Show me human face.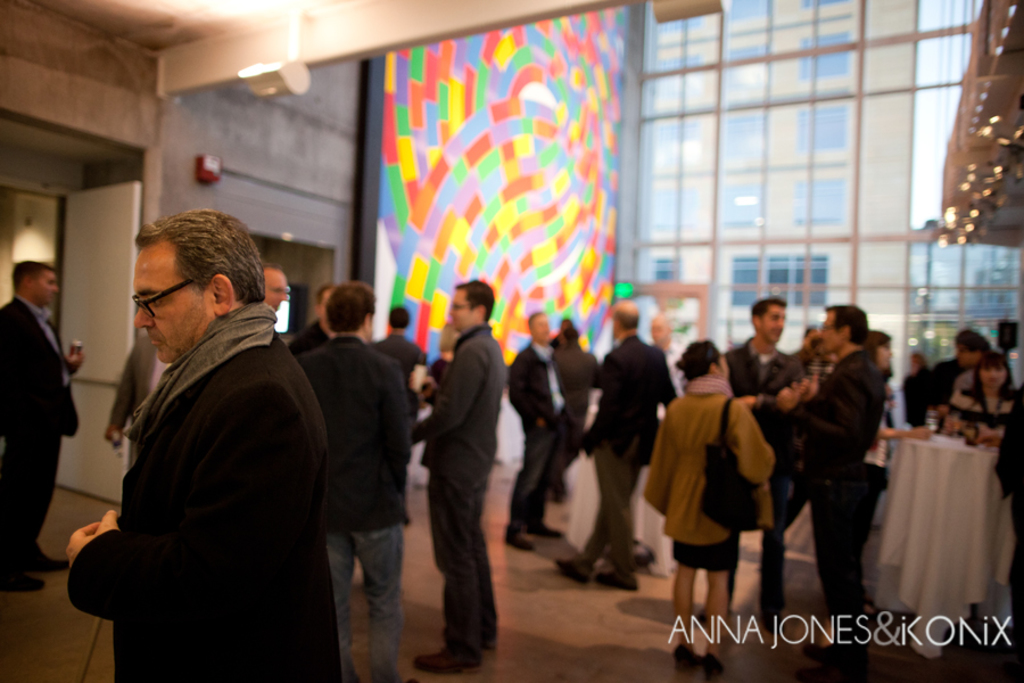
human face is here: select_region(451, 289, 478, 332).
